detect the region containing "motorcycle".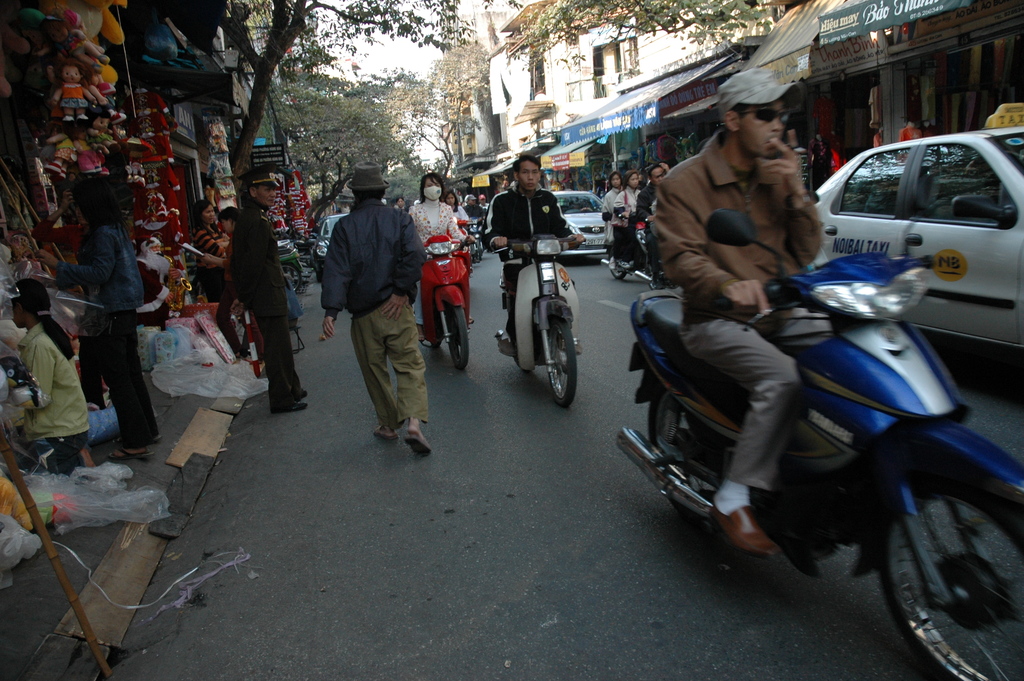
<box>498,238,584,406</box>.
